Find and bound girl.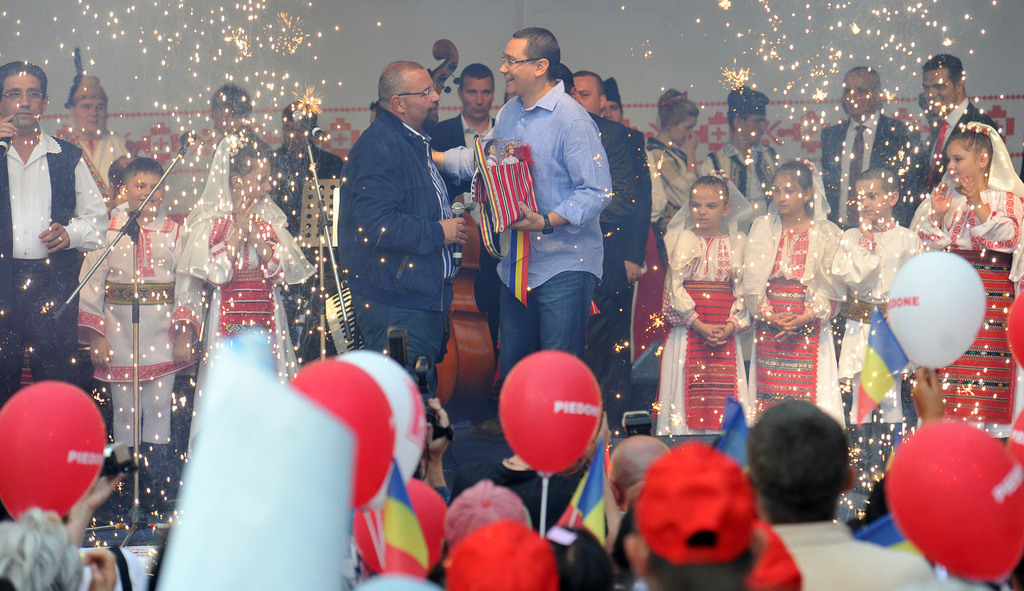
Bound: locate(662, 167, 755, 437).
